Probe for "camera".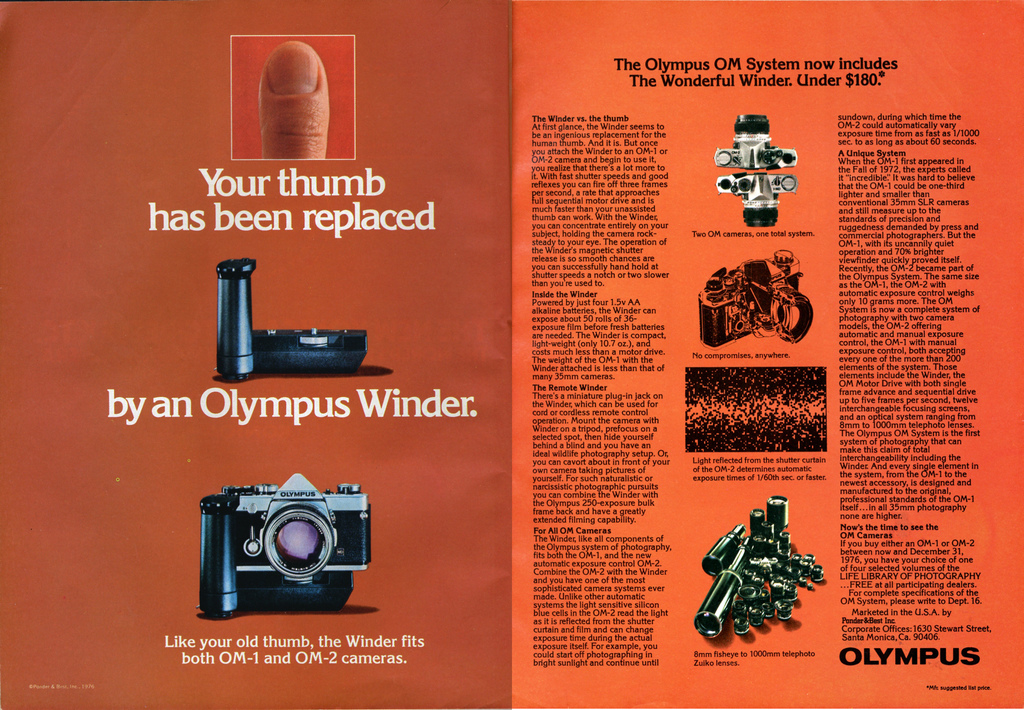
Probe result: Rect(715, 168, 797, 226).
